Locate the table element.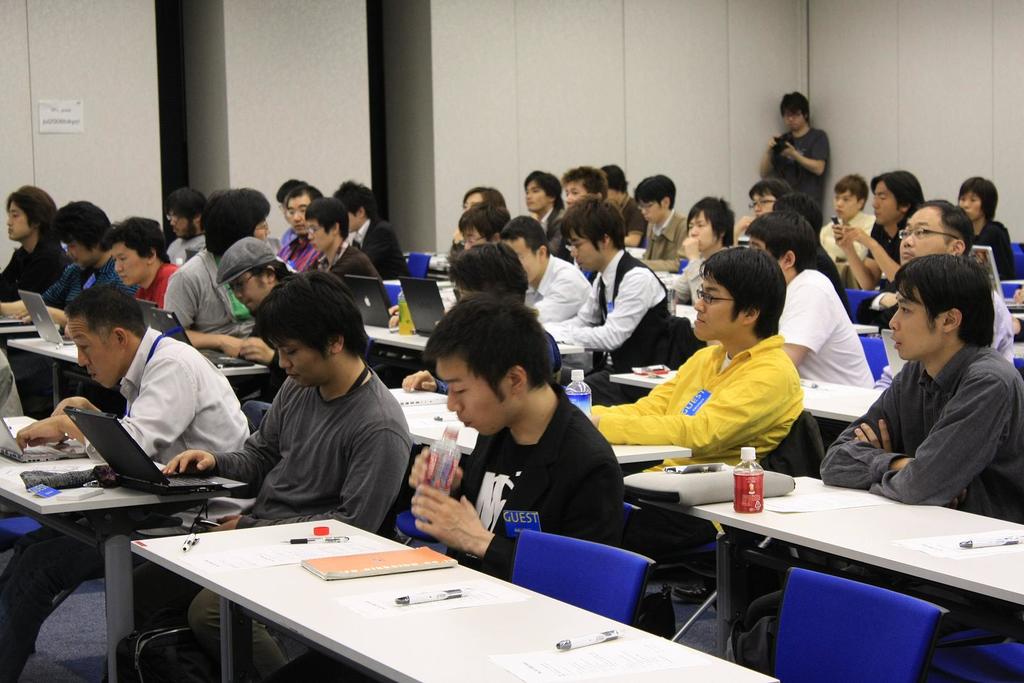
Element bbox: Rect(134, 518, 781, 682).
